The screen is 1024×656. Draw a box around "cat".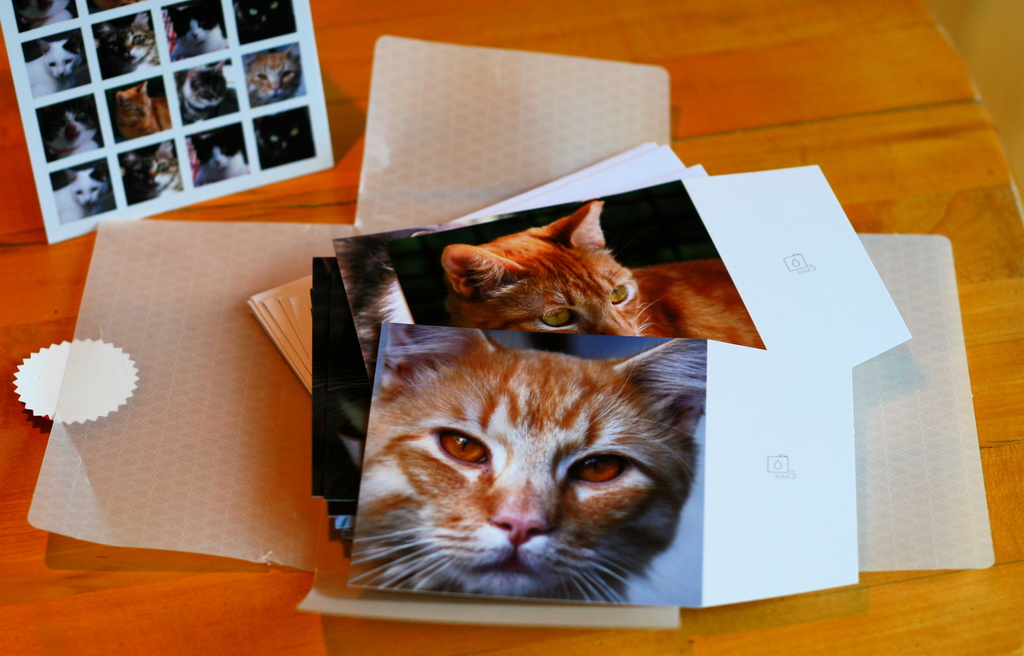
BBox(57, 169, 111, 218).
